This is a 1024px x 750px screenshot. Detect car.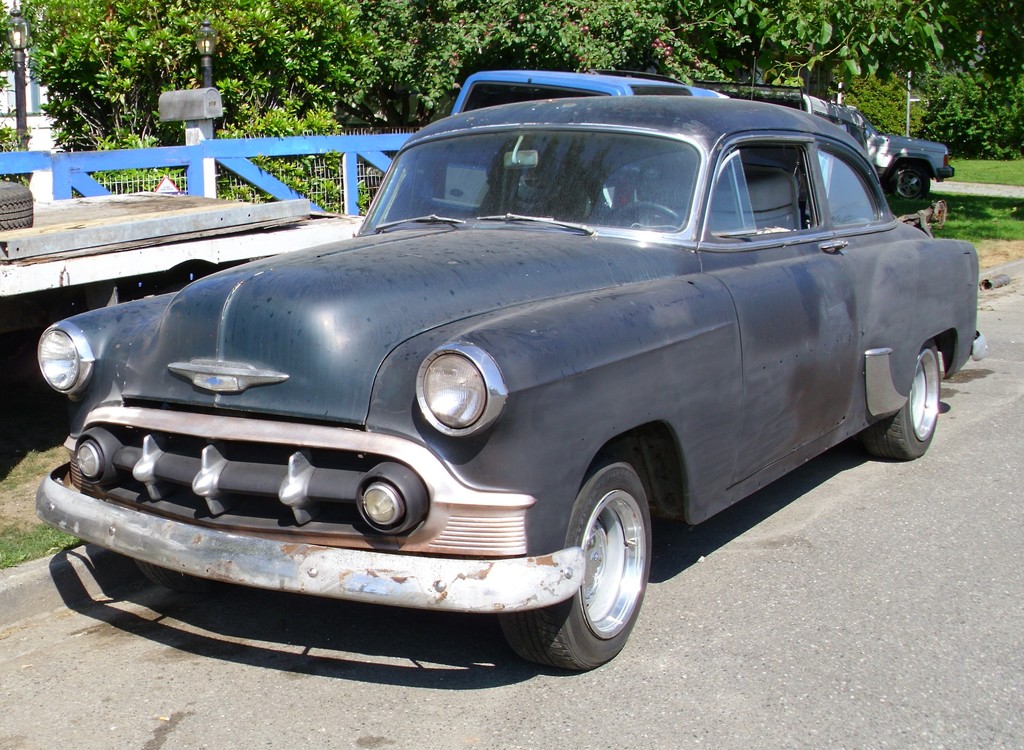
[26, 71, 956, 685].
